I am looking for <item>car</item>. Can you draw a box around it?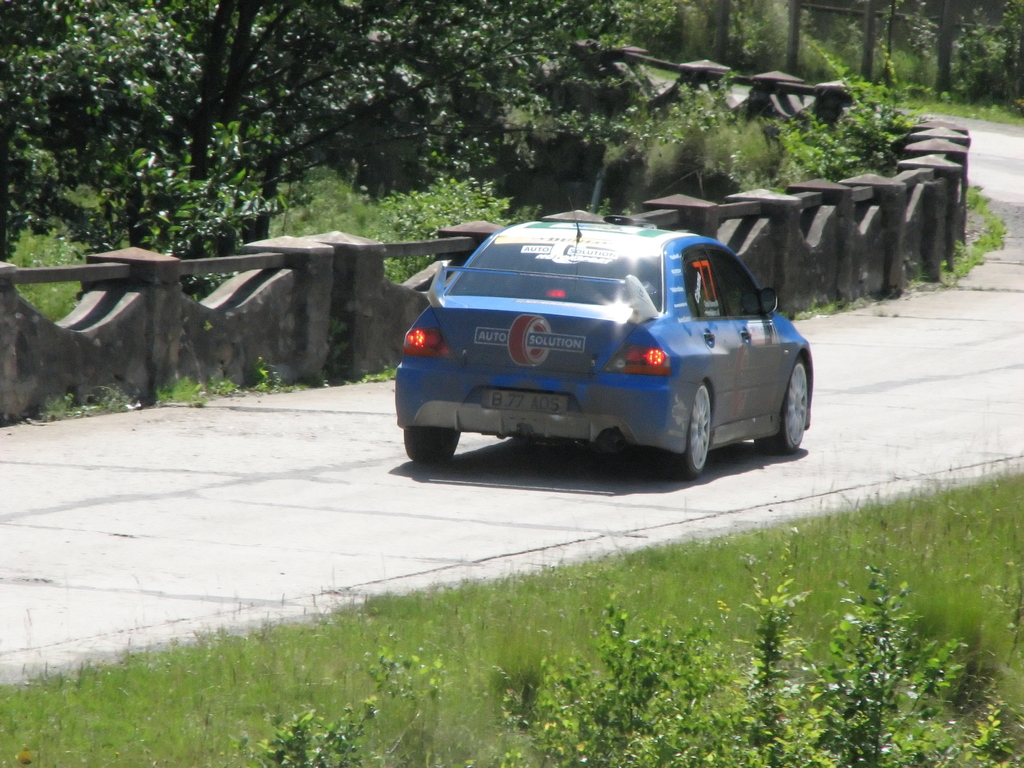
Sure, the bounding box is locate(394, 193, 813, 483).
